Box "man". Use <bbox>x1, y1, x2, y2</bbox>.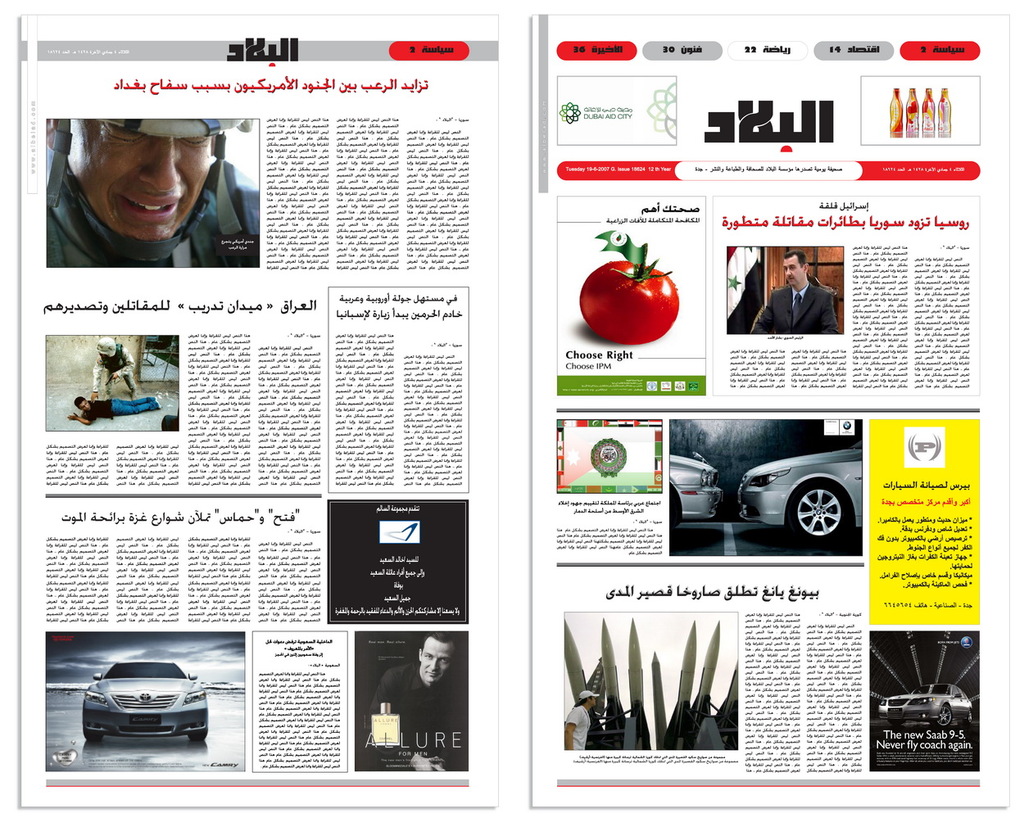
<bbox>86, 337, 147, 398</bbox>.
